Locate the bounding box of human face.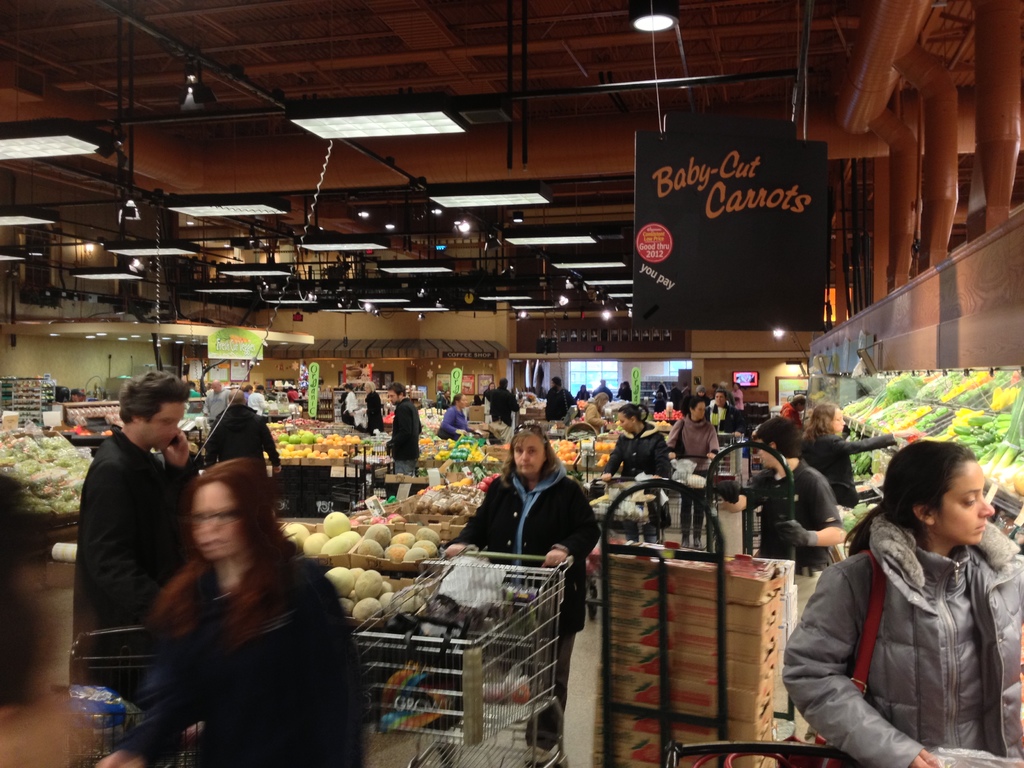
Bounding box: {"x1": 461, "y1": 398, "x2": 470, "y2": 410}.
